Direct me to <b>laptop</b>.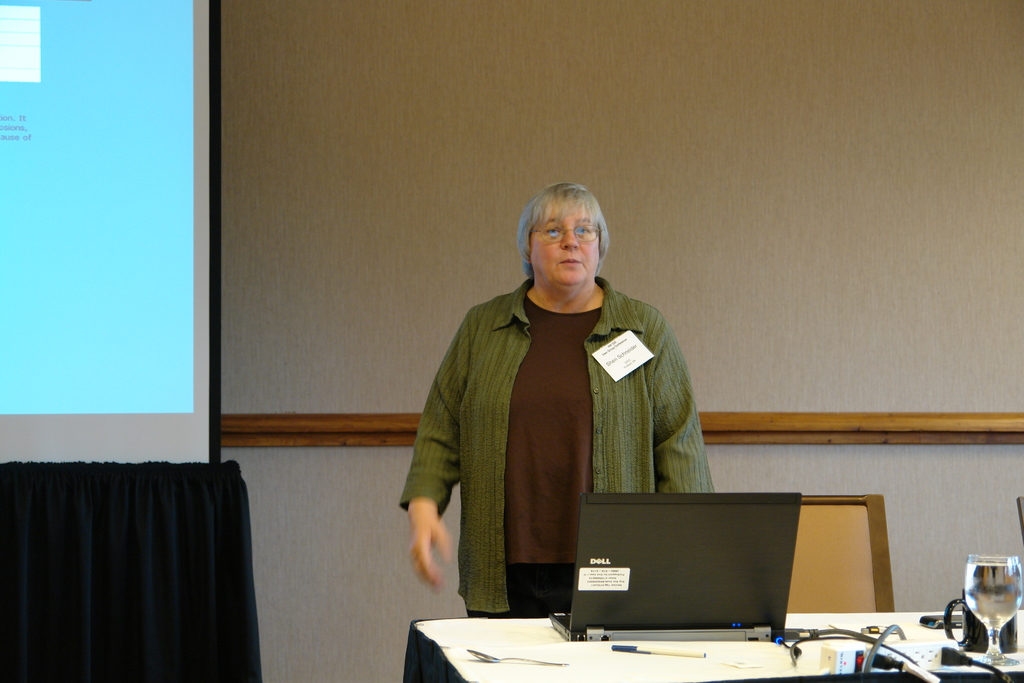
Direction: (581, 488, 815, 643).
